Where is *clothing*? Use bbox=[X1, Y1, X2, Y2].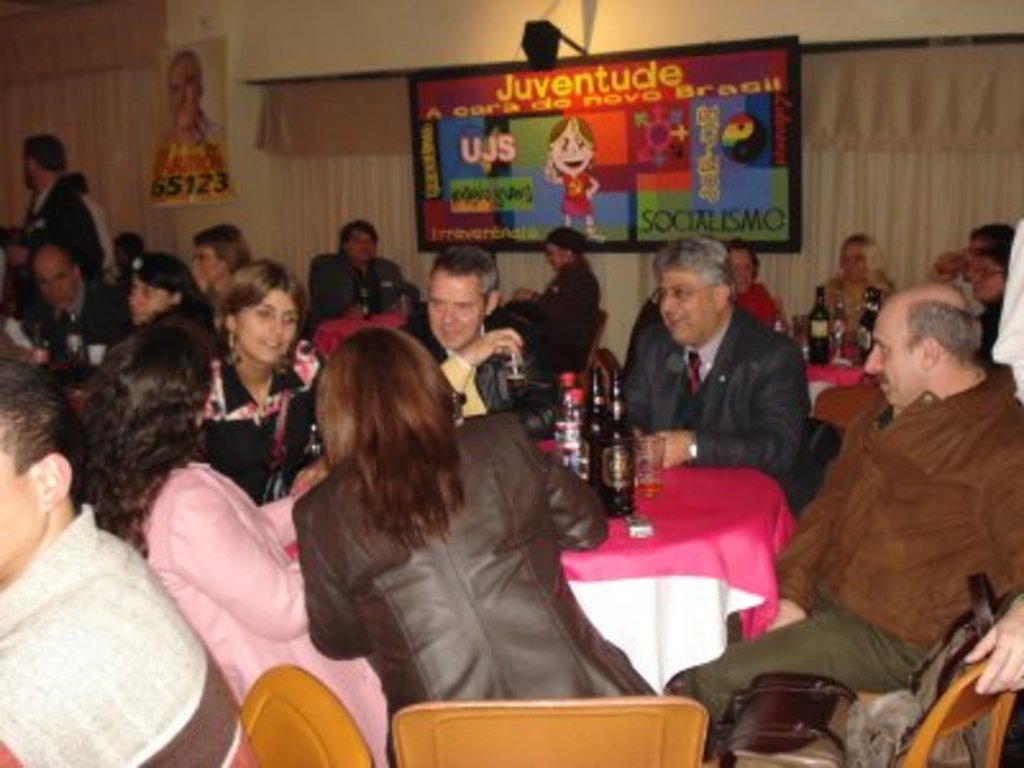
bbox=[154, 302, 243, 366].
